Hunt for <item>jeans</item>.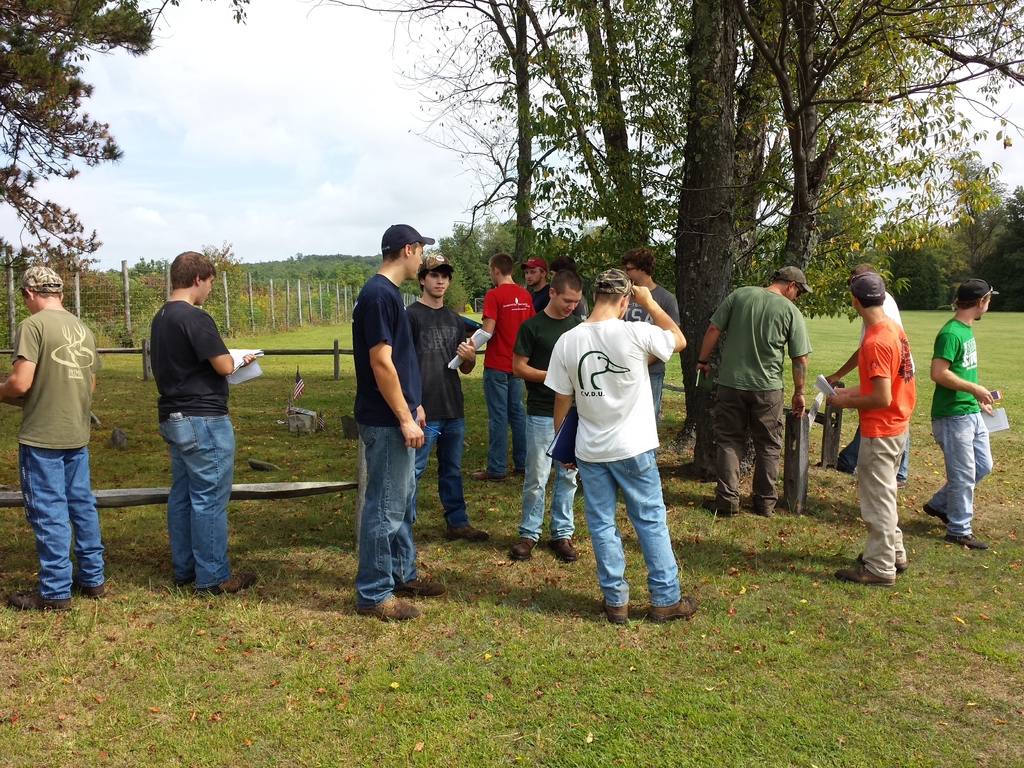
Hunted down at select_region(580, 447, 693, 629).
